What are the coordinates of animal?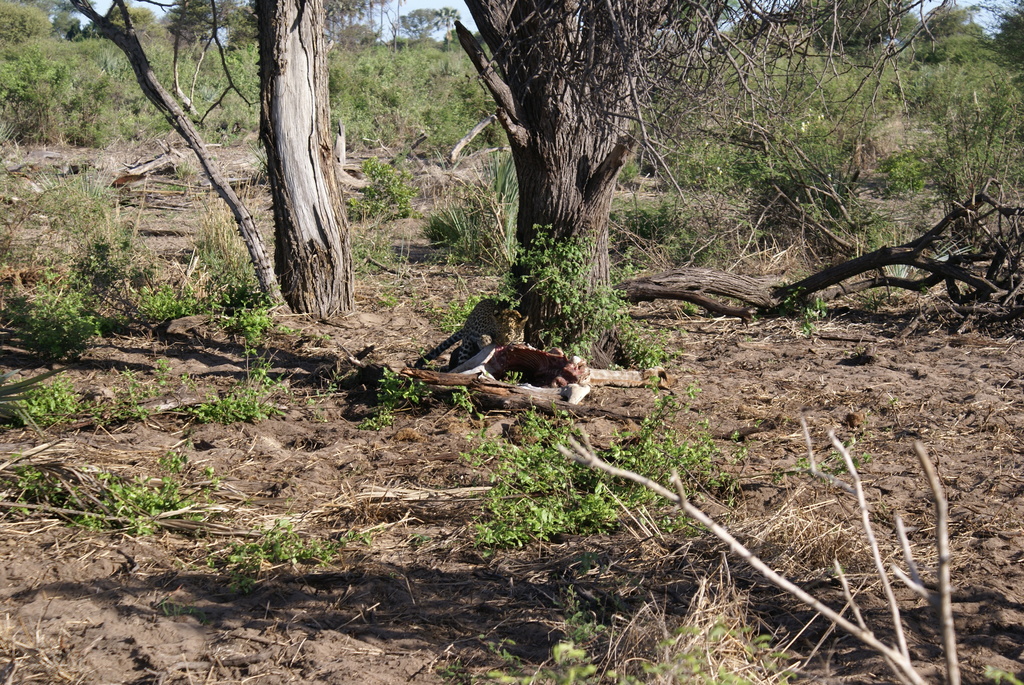
rect(468, 340, 591, 390).
